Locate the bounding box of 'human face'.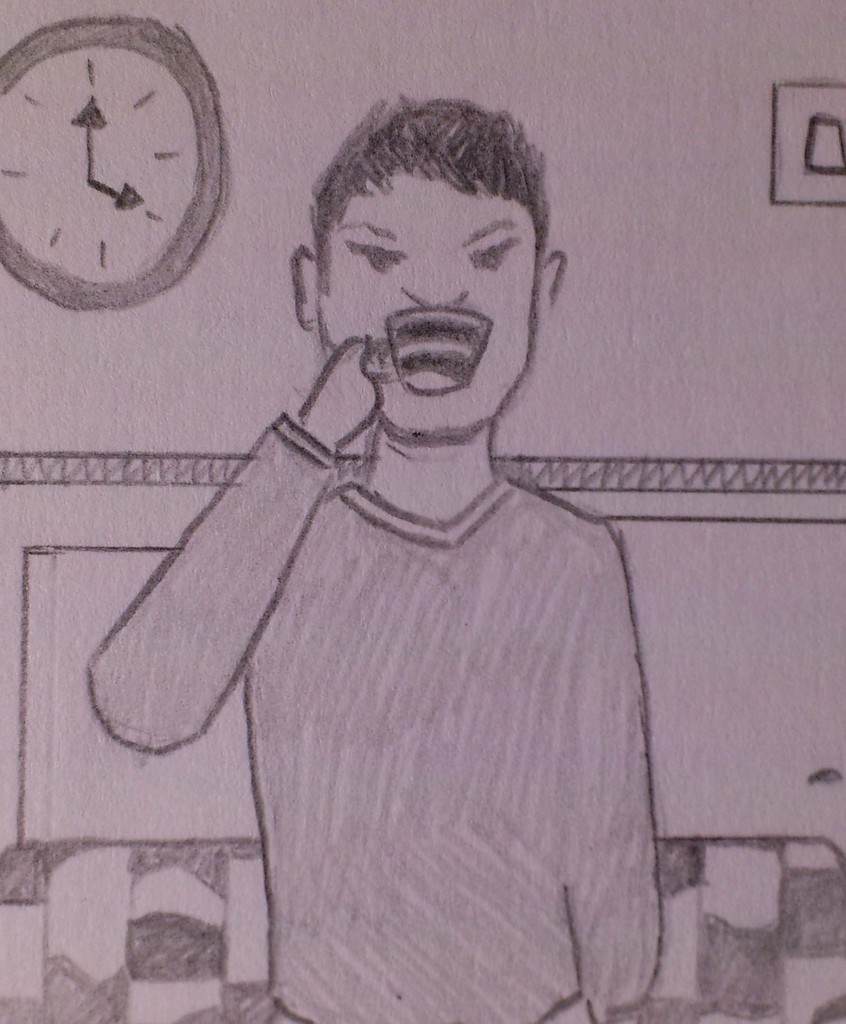
Bounding box: l=314, t=171, r=541, b=440.
